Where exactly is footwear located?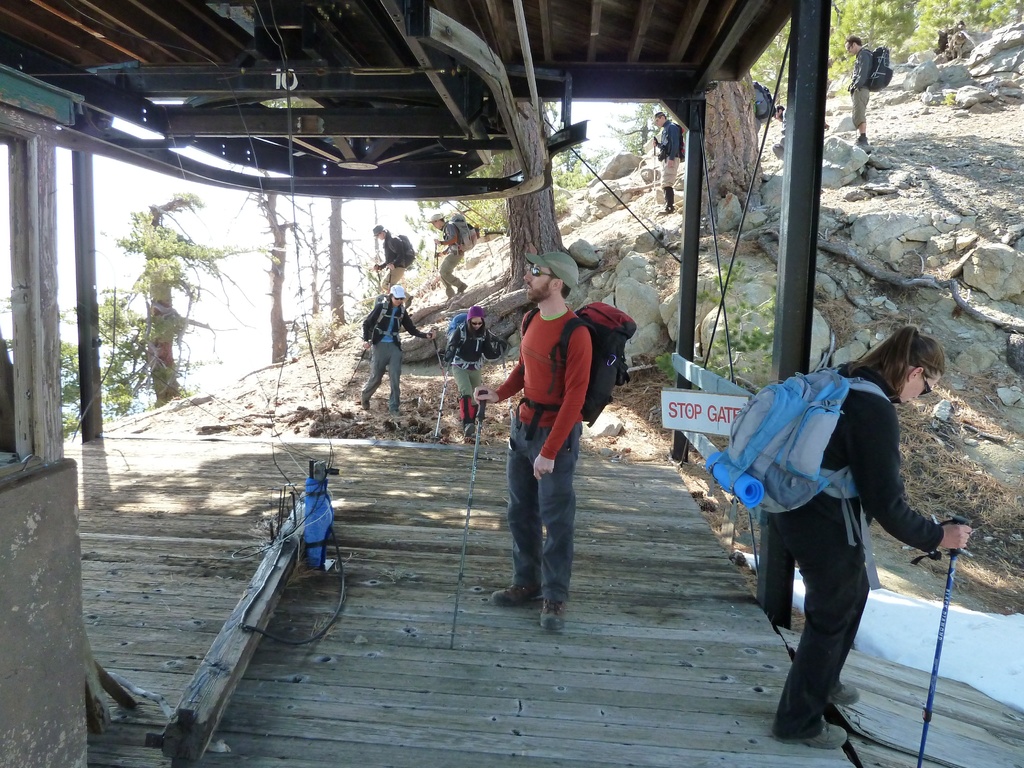
Its bounding box is rect(771, 717, 847, 752).
